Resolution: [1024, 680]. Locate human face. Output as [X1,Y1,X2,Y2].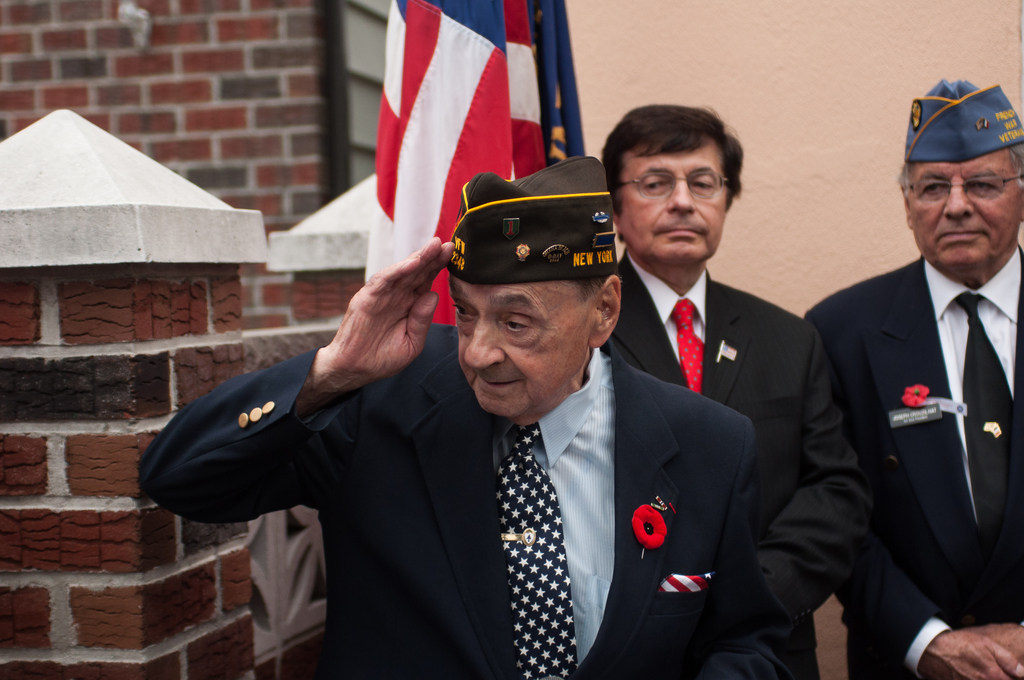
[619,150,726,264].
